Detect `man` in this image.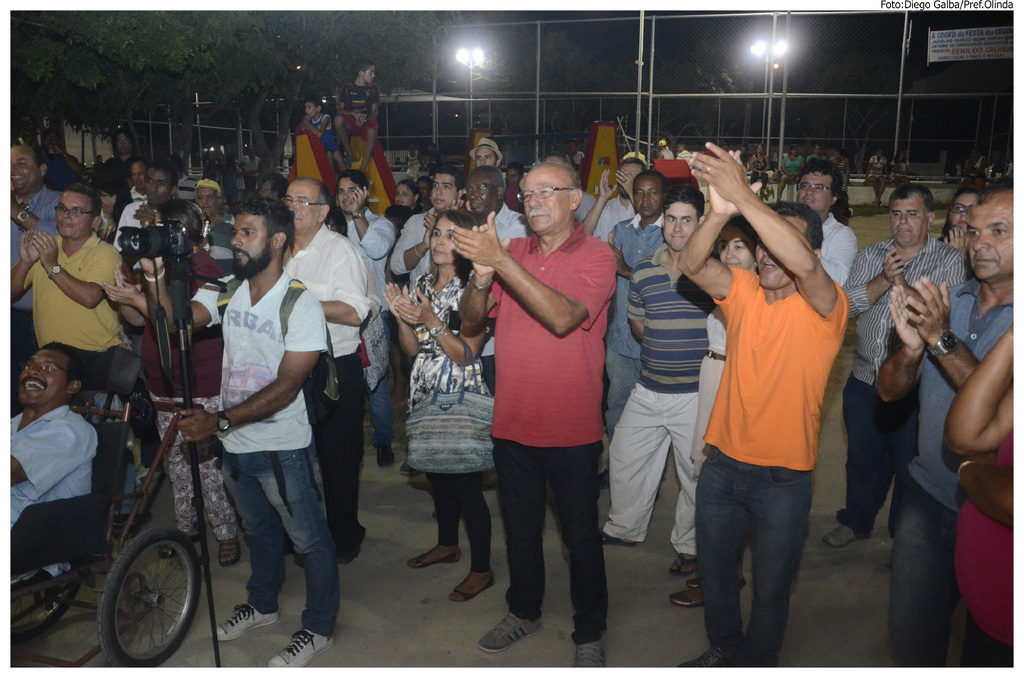
Detection: Rect(137, 195, 343, 667).
